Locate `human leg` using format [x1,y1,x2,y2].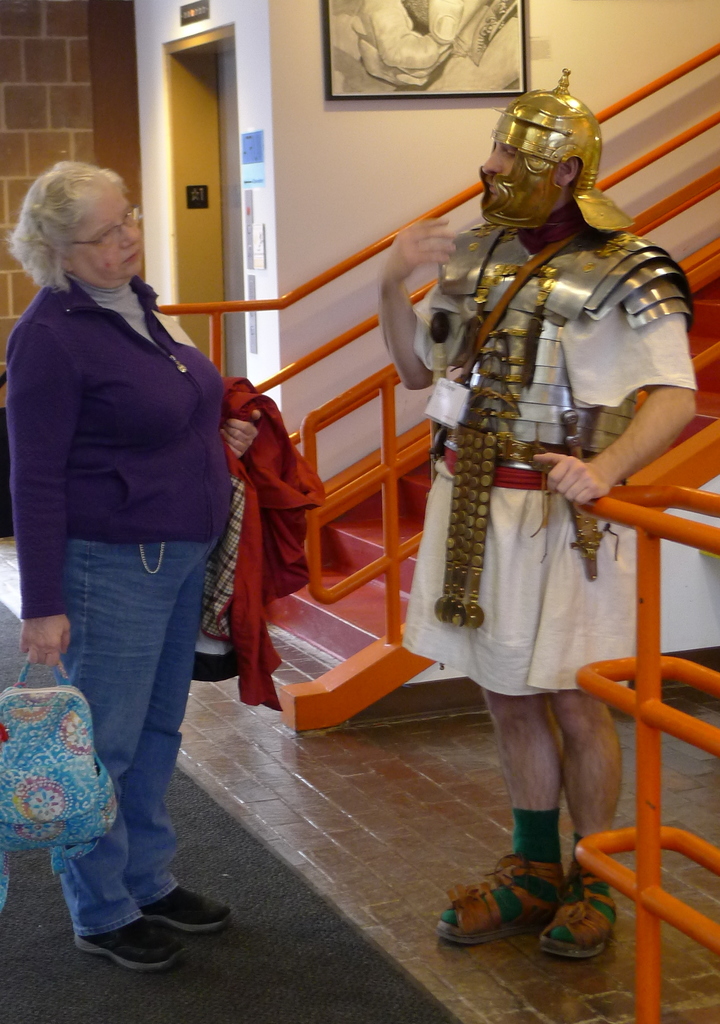
[60,522,209,968].
